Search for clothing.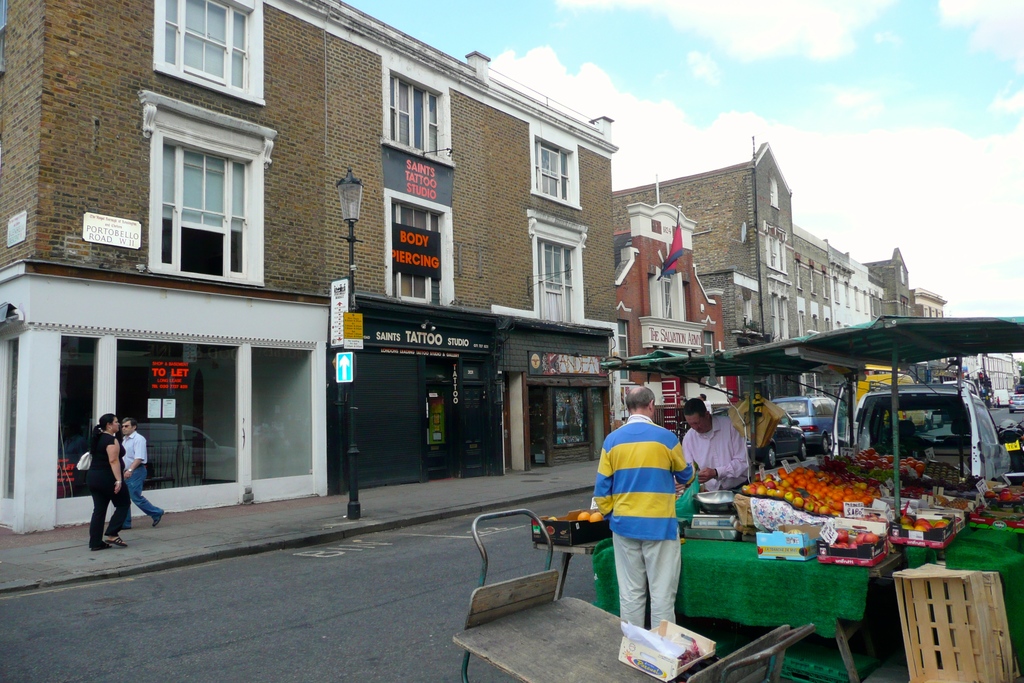
Found at (x1=122, y1=432, x2=150, y2=523).
